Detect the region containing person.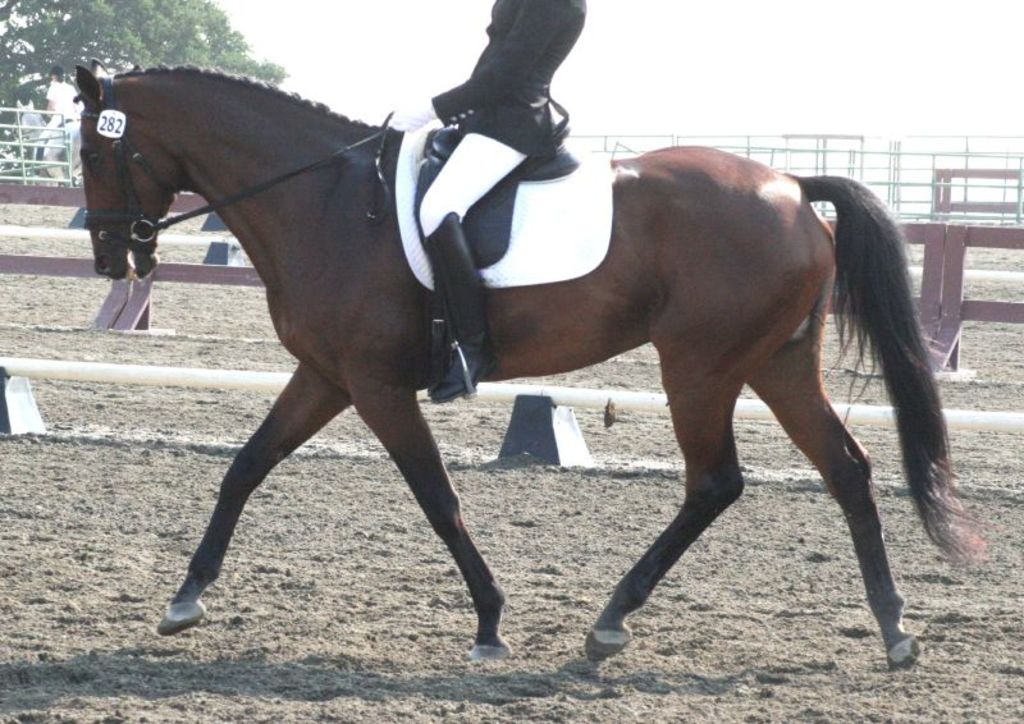
[x1=381, y1=0, x2=593, y2=409].
